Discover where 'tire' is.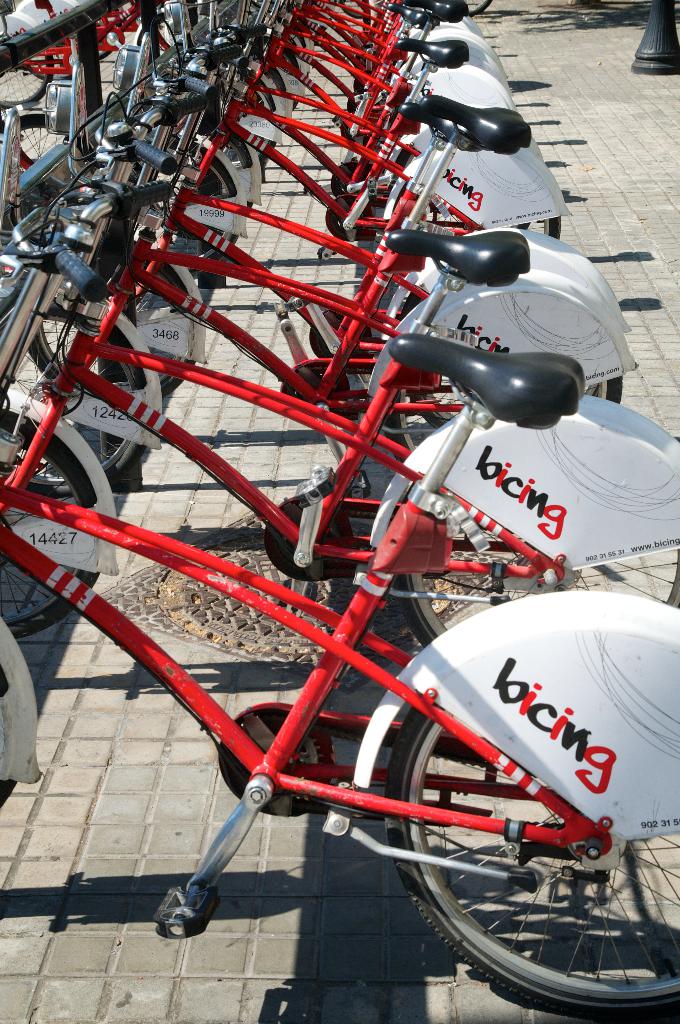
Discovered at left=391, top=145, right=416, bottom=188.
